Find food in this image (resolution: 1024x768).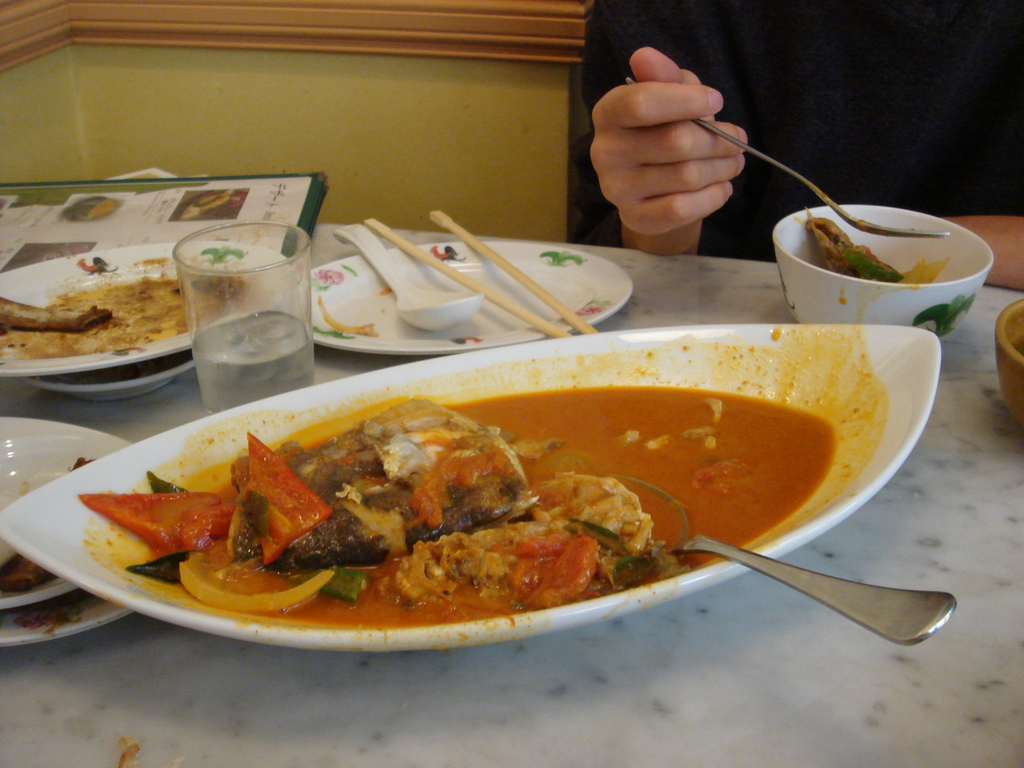
{"left": 179, "top": 195, "right": 230, "bottom": 219}.
